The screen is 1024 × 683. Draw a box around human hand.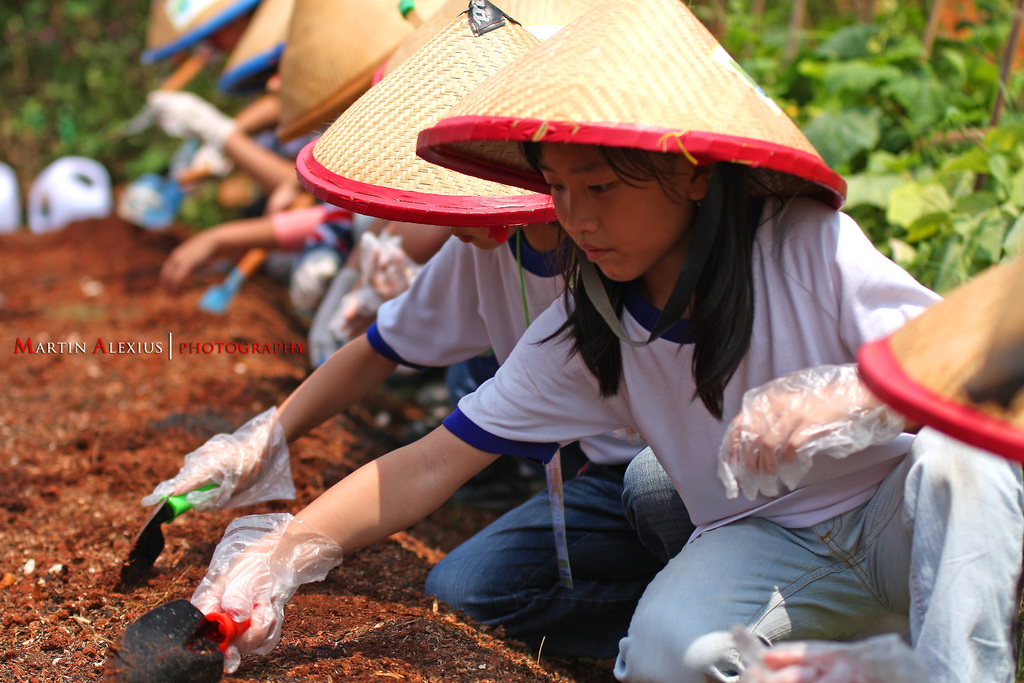
[left=147, top=94, right=223, bottom=140].
